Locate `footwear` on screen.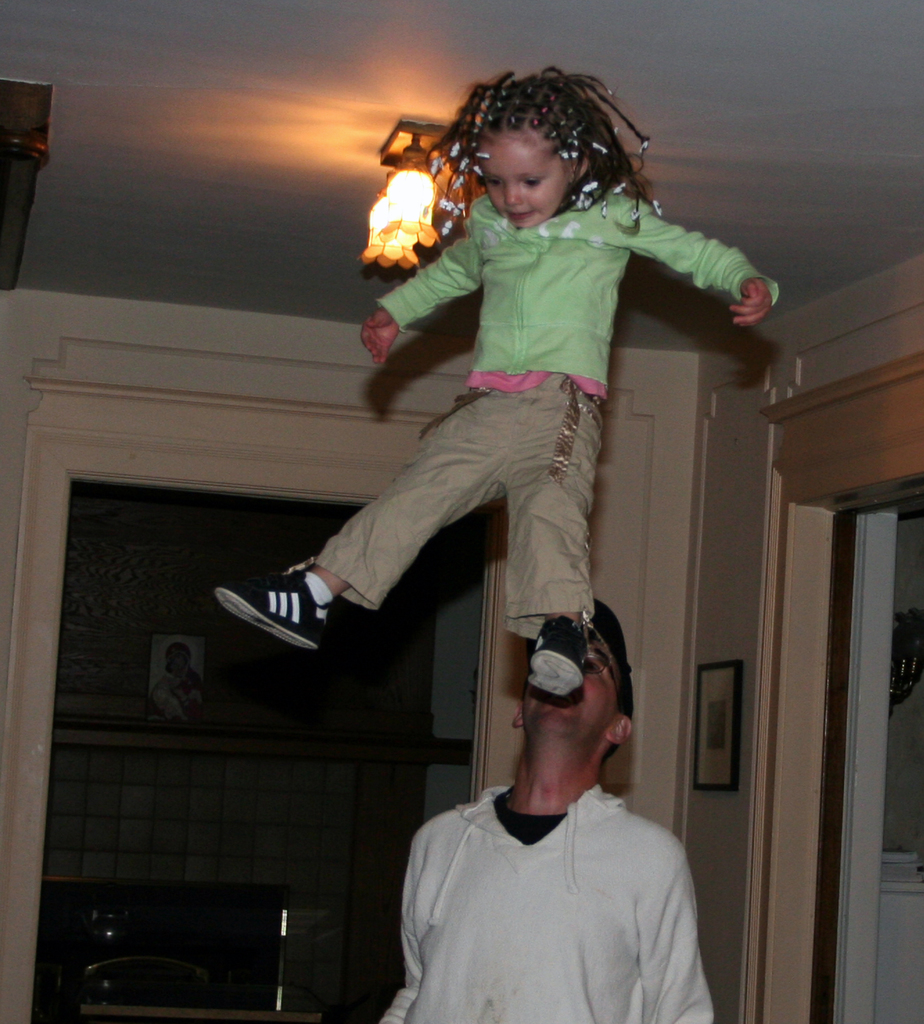
On screen at crop(220, 560, 361, 662).
